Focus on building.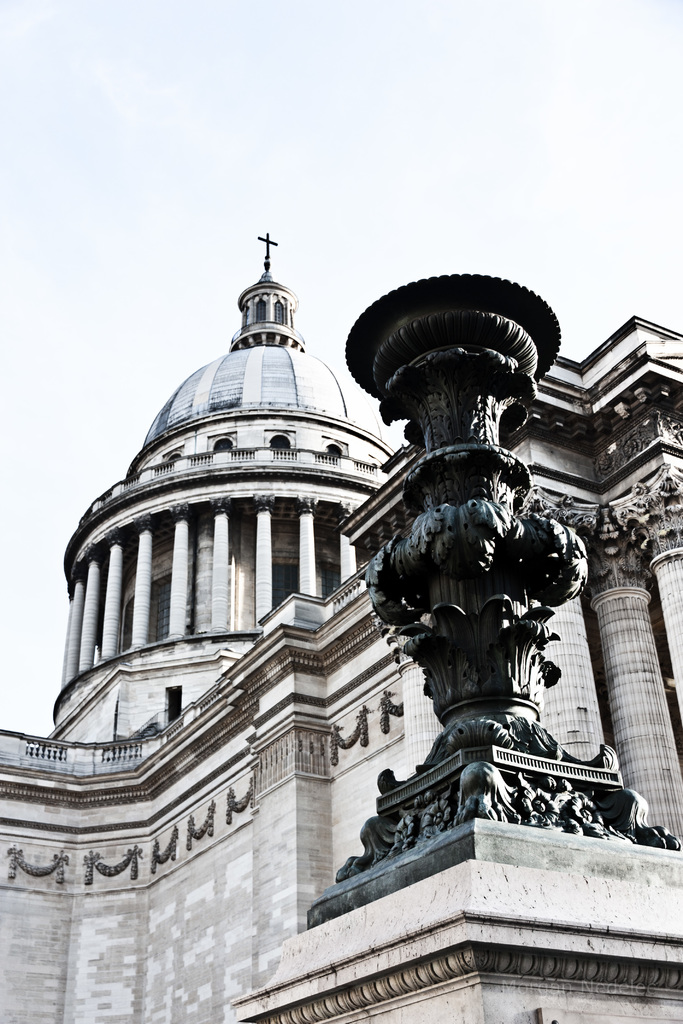
Focused at 0, 235, 682, 1023.
